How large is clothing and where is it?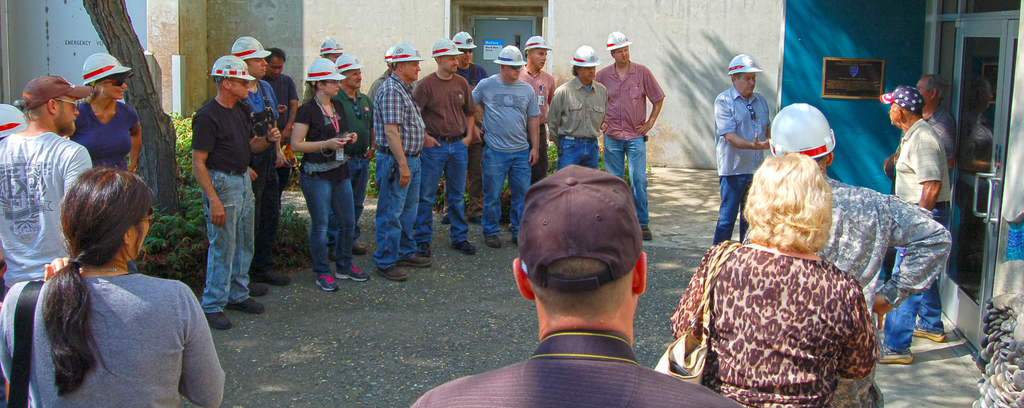
Bounding box: [x1=413, y1=322, x2=731, y2=407].
